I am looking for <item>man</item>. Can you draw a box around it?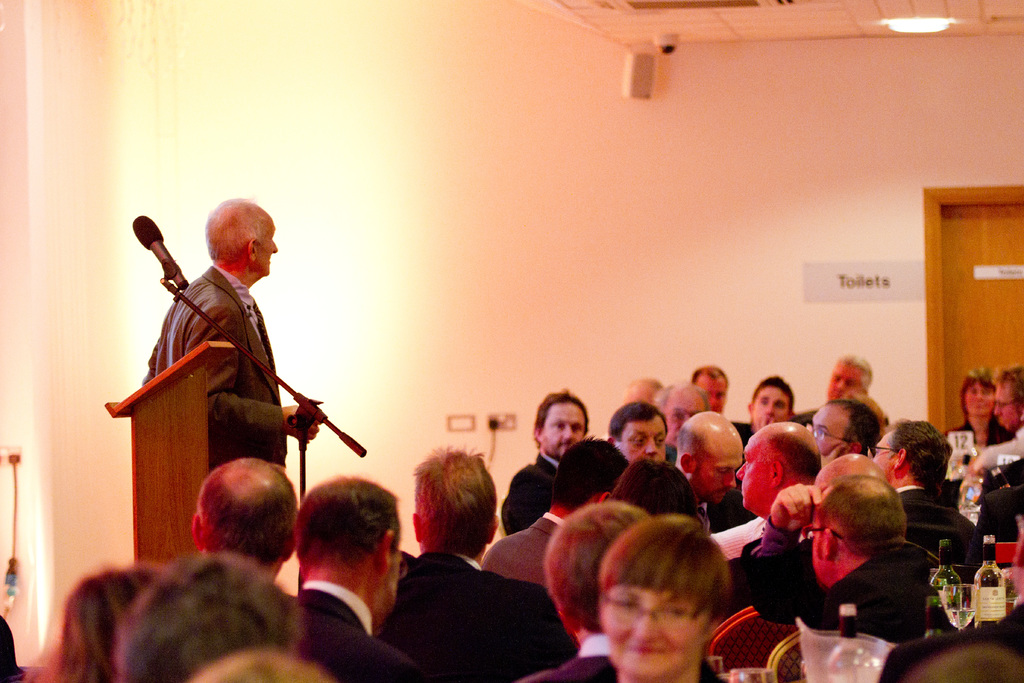
Sure, the bounding box is Rect(279, 480, 408, 682).
